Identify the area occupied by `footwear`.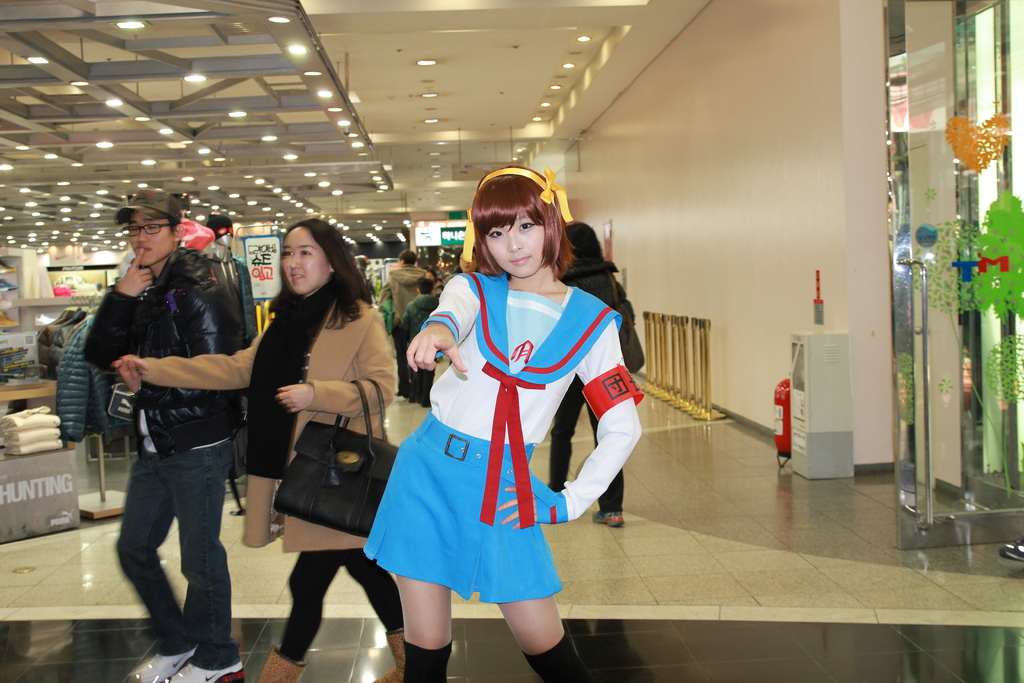
Area: pyautogui.locateOnScreen(518, 621, 598, 682).
